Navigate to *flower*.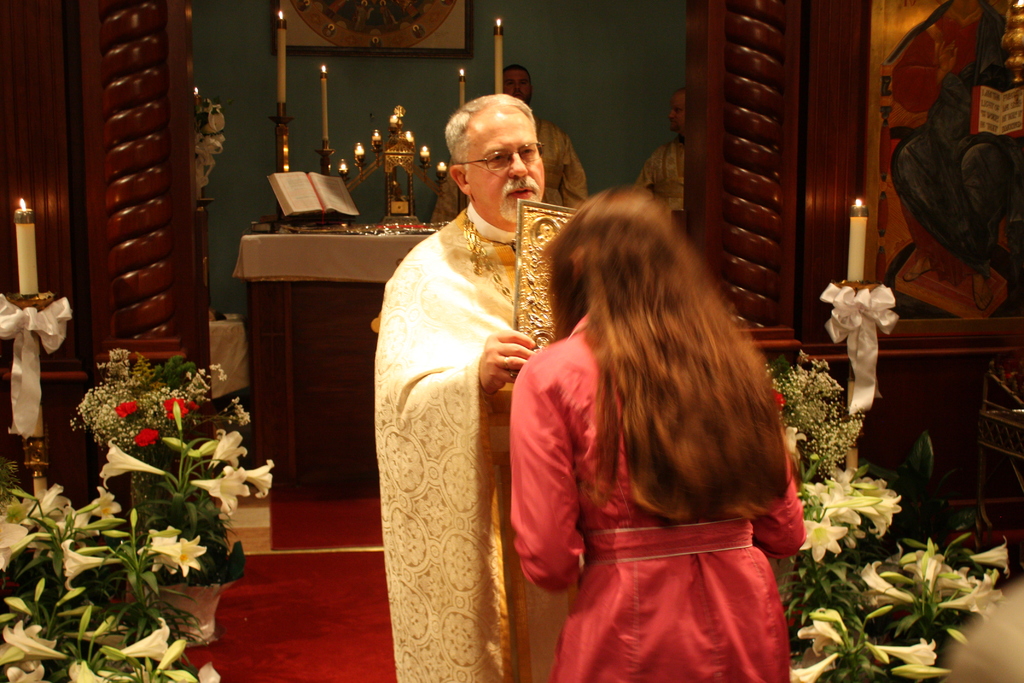
Navigation target: x1=163 y1=393 x2=186 y2=419.
